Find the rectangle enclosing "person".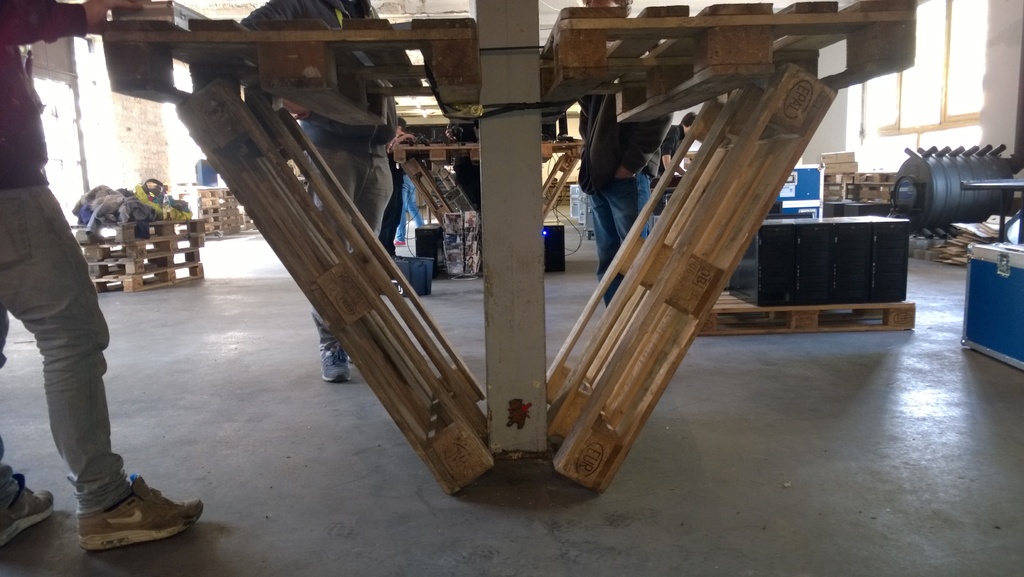
crop(0, 6, 202, 549).
